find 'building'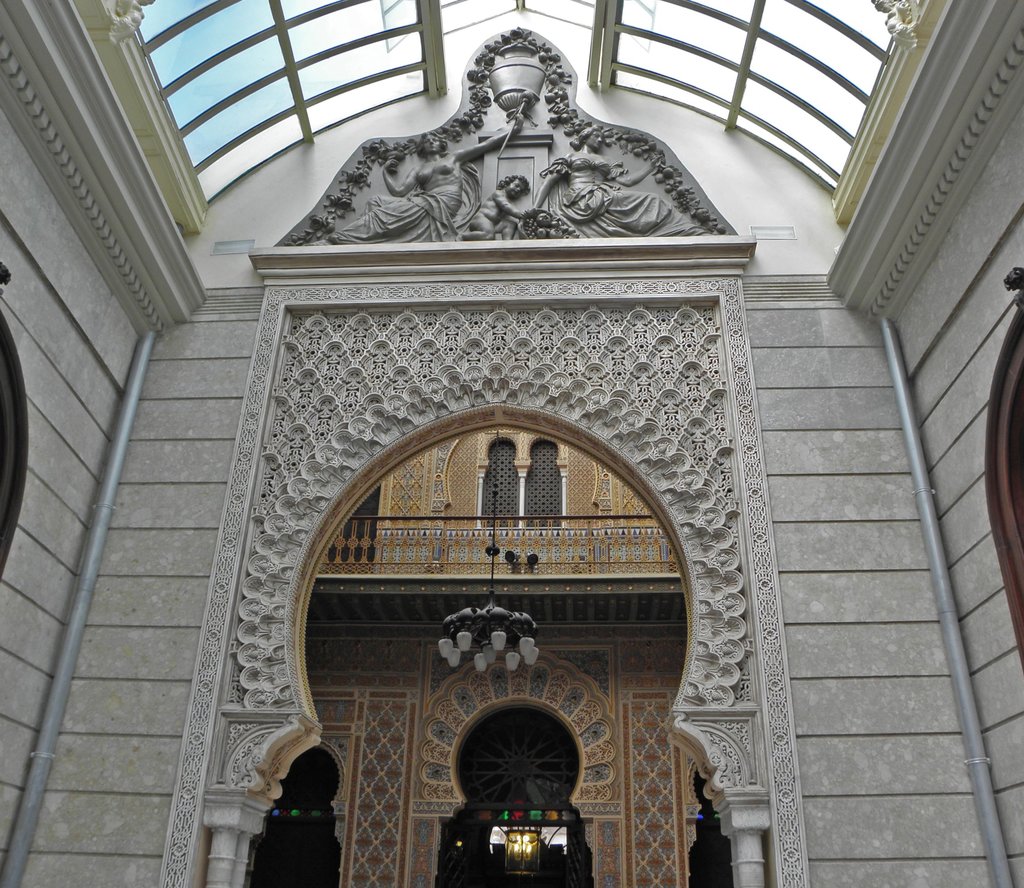
l=0, t=0, r=1023, b=887
